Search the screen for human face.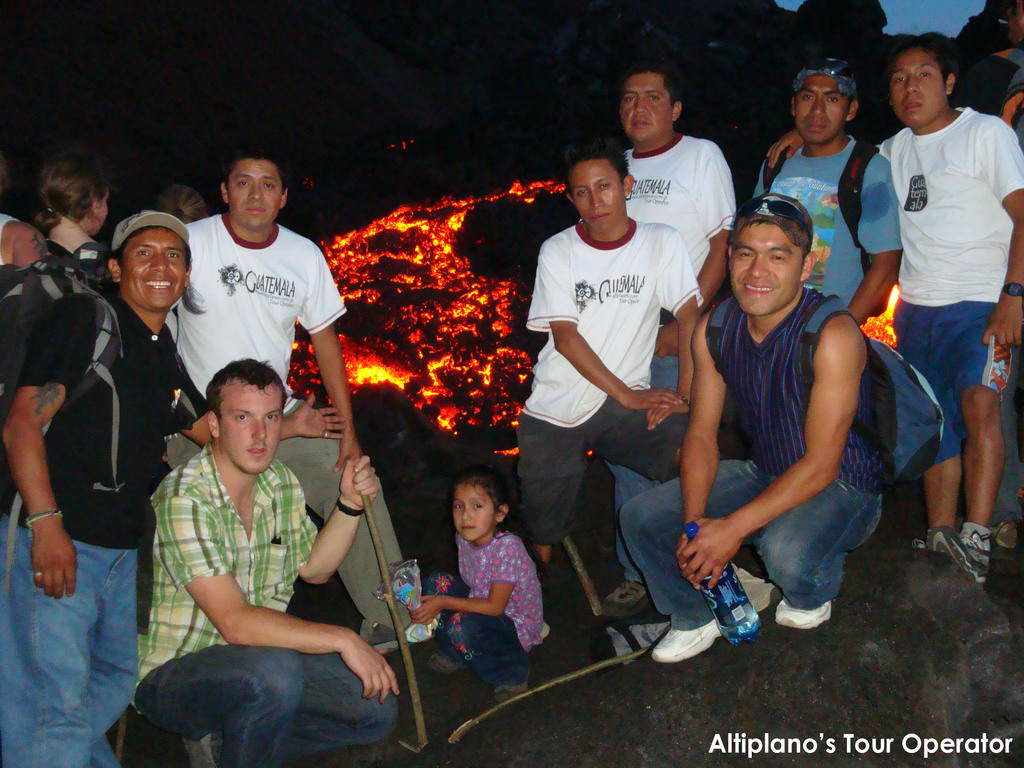
Found at 227,161,282,230.
